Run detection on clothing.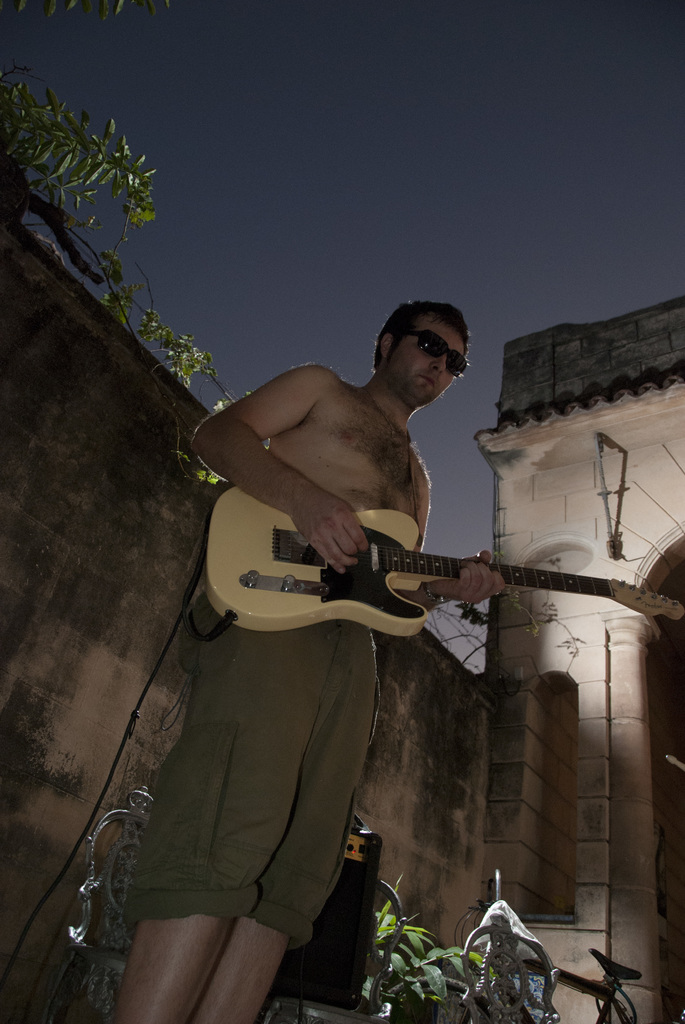
Result: <bbox>122, 586, 379, 927</bbox>.
